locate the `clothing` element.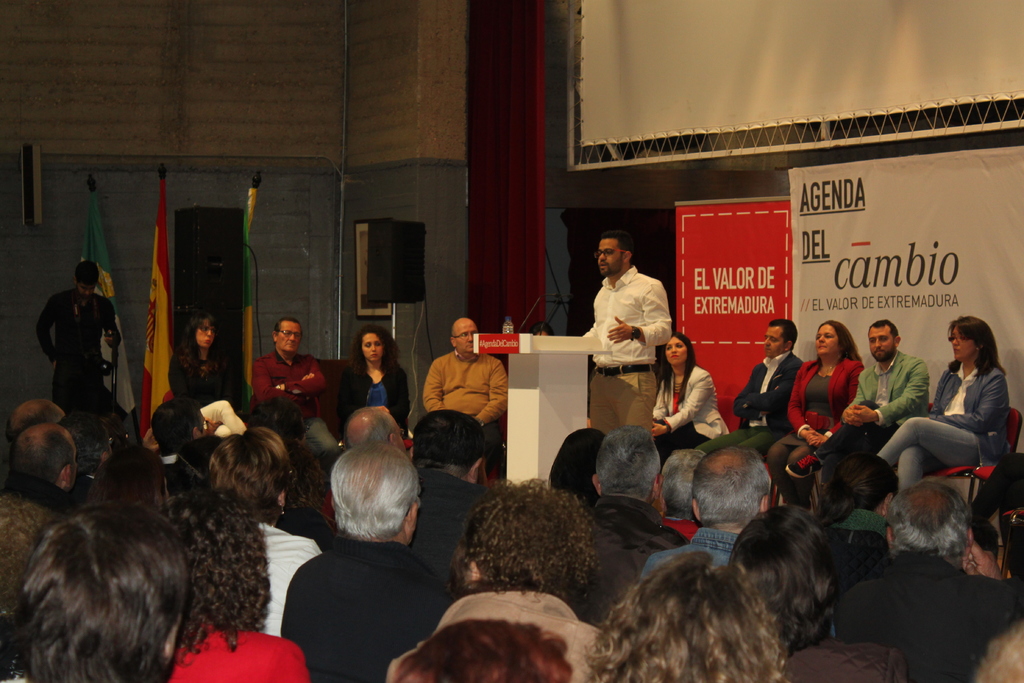
Element bbox: <region>35, 281, 119, 422</region>.
